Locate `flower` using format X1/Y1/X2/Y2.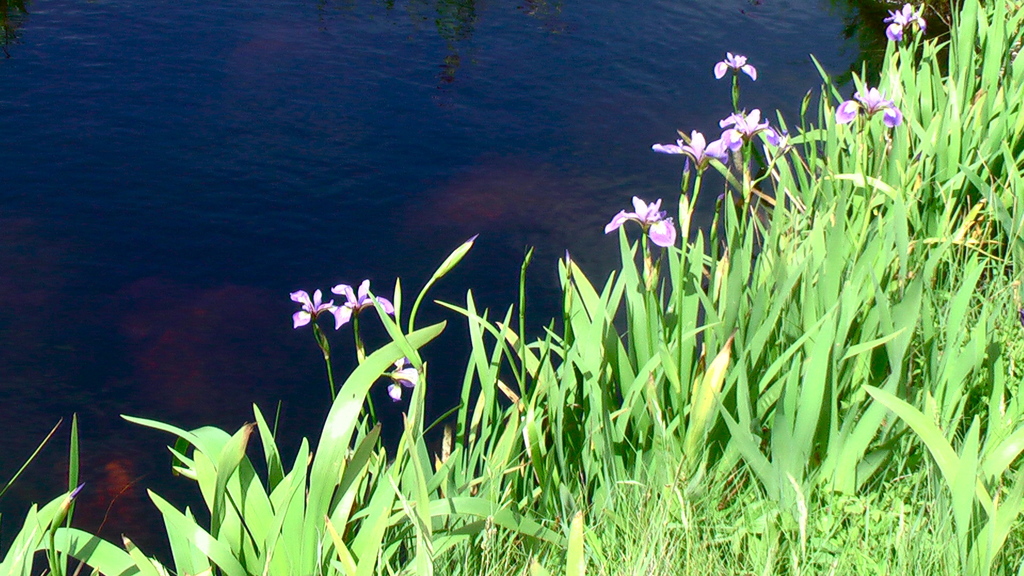
291/285/329/330.
